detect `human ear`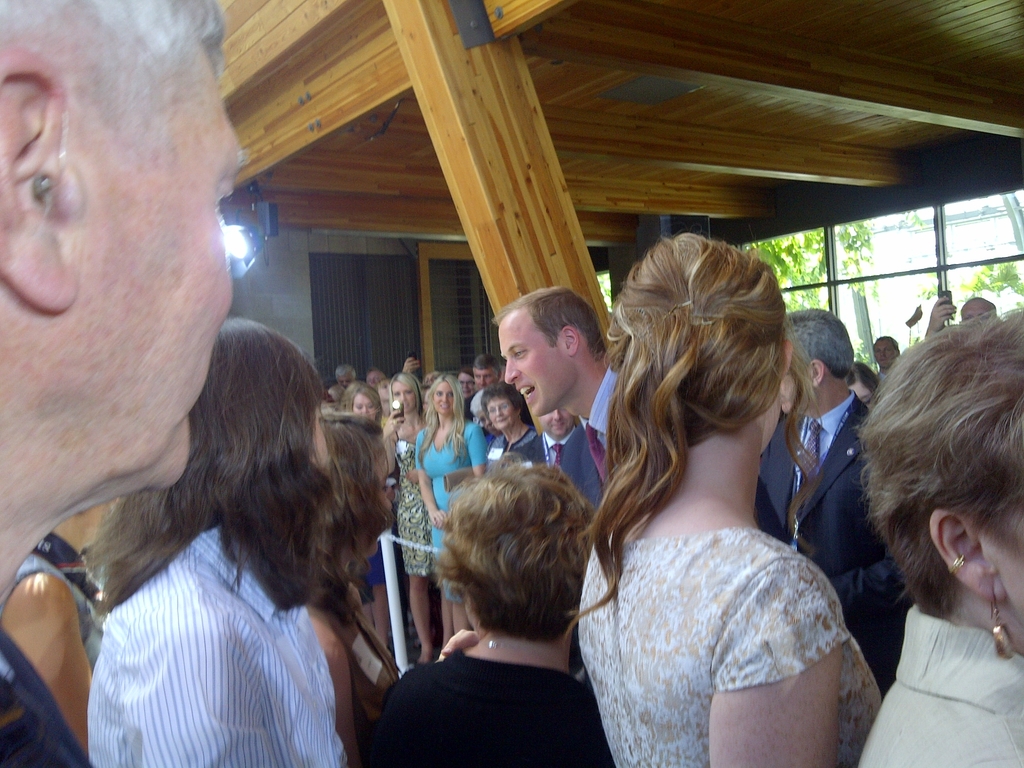
bbox=[780, 333, 796, 376]
